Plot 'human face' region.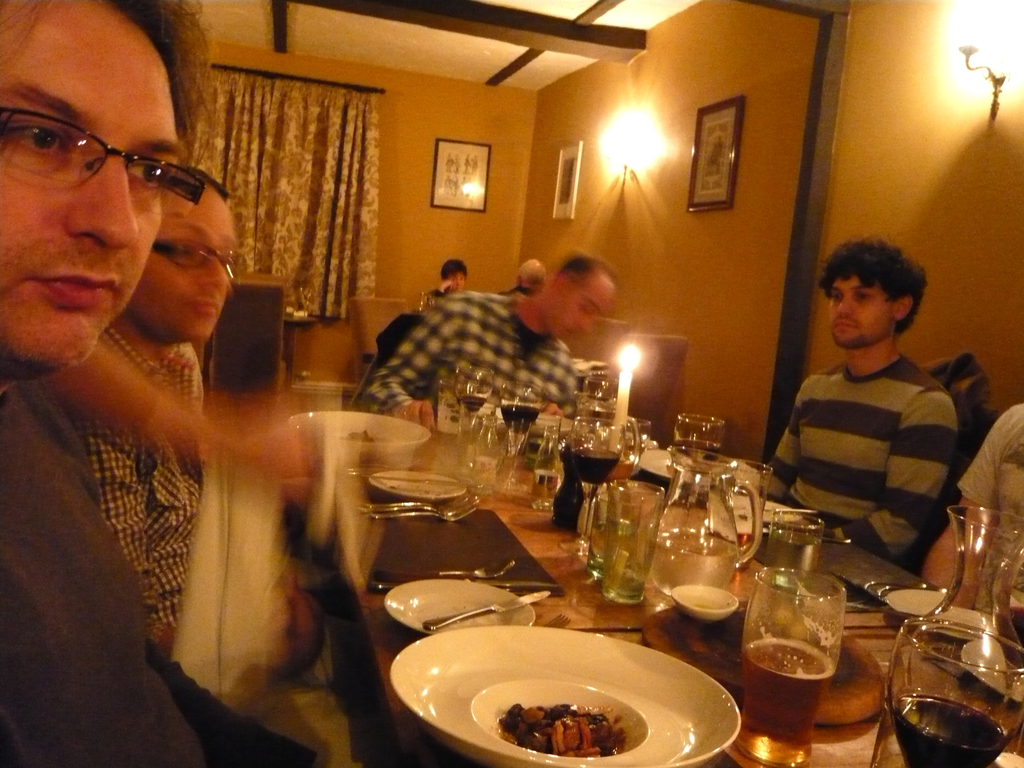
Plotted at 0:0:176:363.
